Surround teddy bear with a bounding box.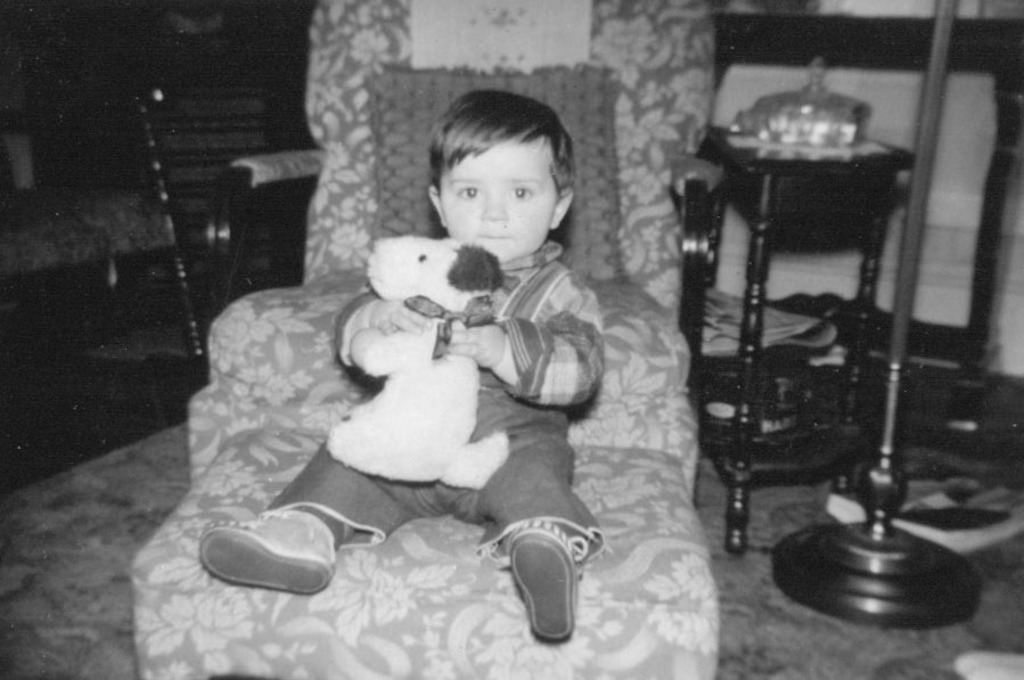
326, 230, 515, 495.
